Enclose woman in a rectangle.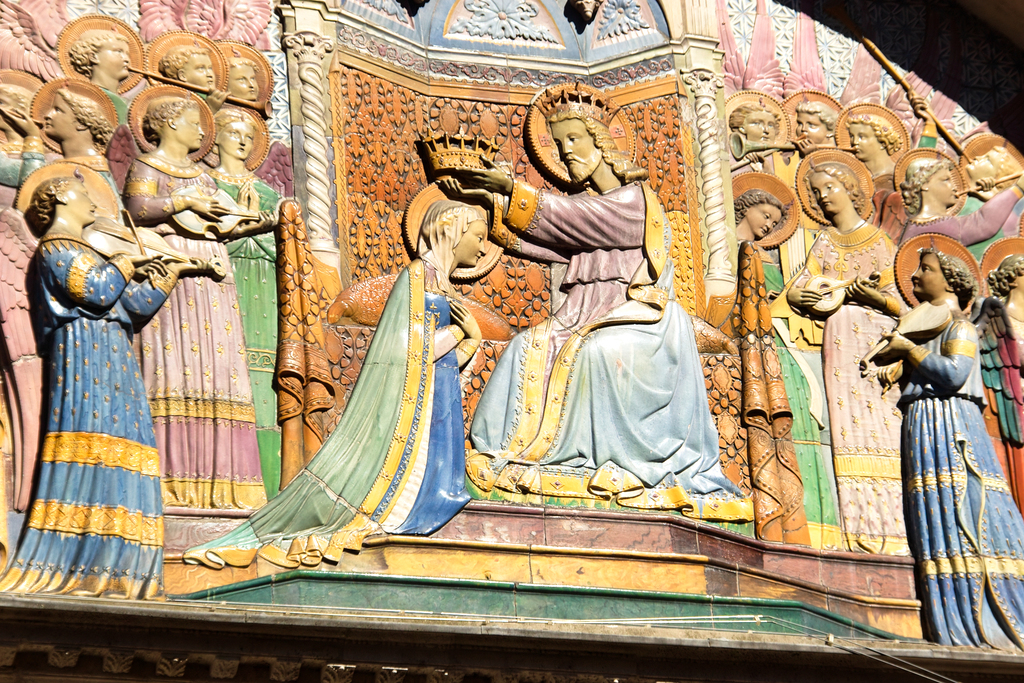
box=[786, 163, 909, 555].
